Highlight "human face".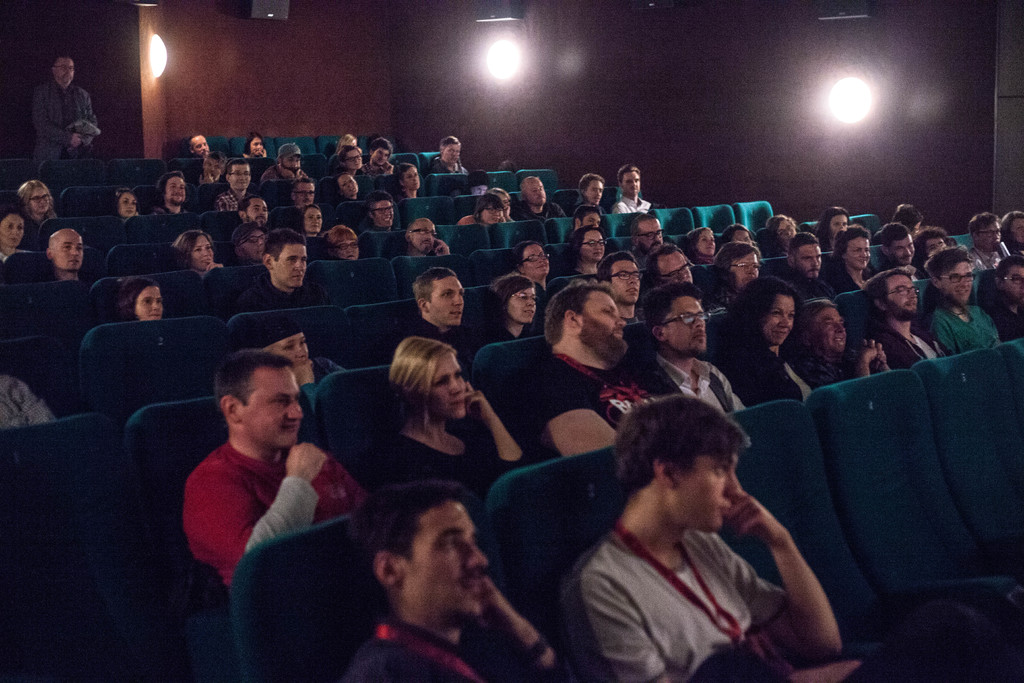
Highlighted region: 231/163/253/192.
